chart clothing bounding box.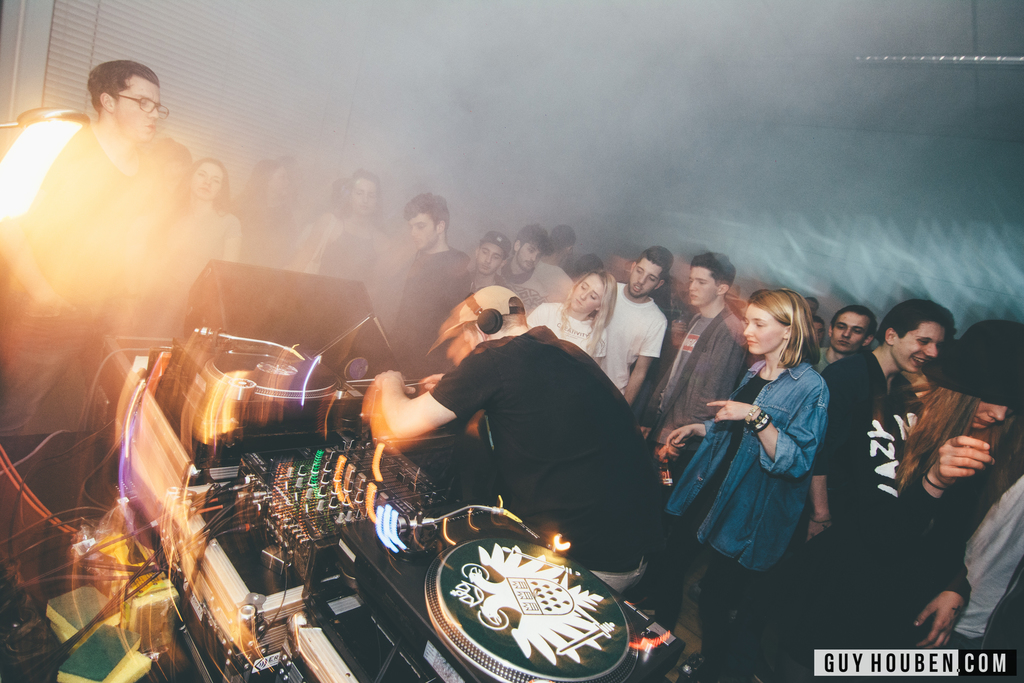
Charted: l=628, t=297, r=751, b=450.
